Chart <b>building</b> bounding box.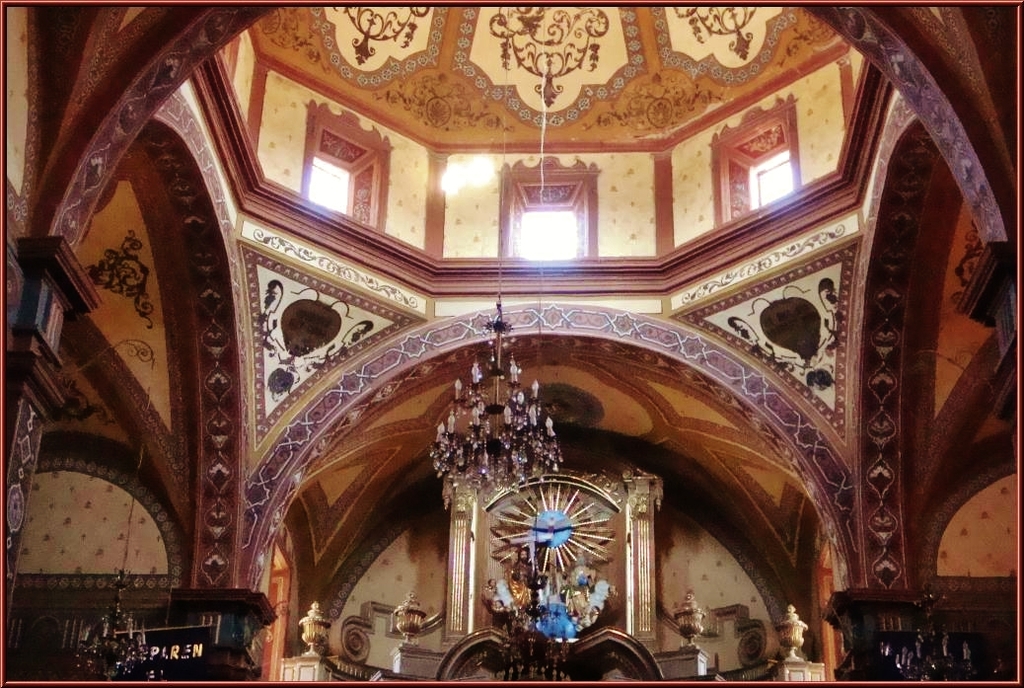
Charted: bbox(8, 0, 1018, 679).
